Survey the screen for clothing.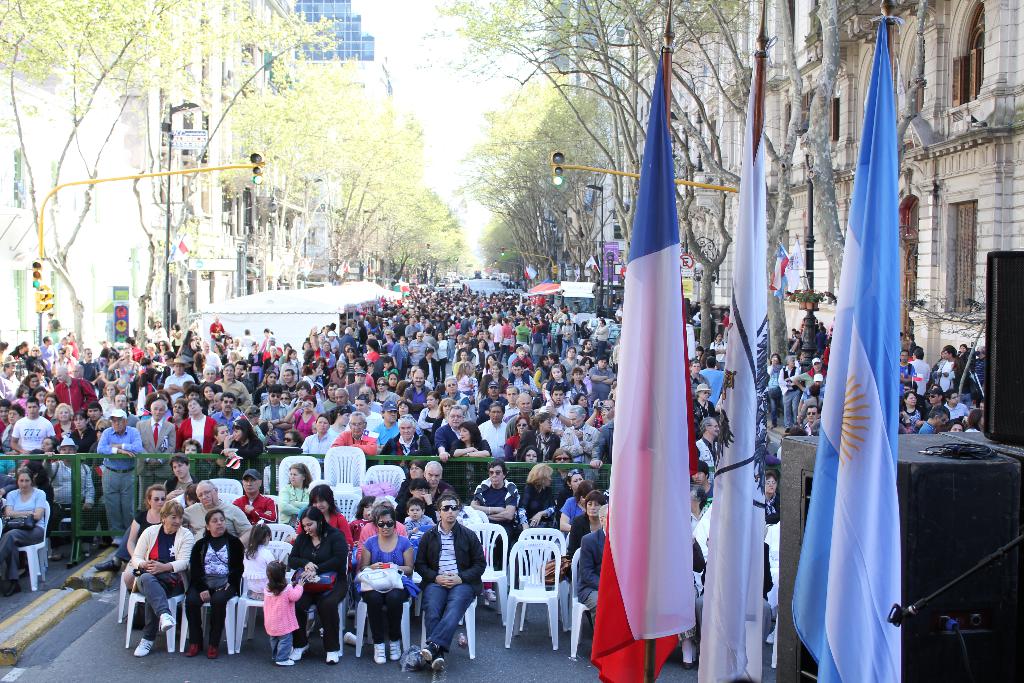
Survey found: [475, 482, 516, 538].
